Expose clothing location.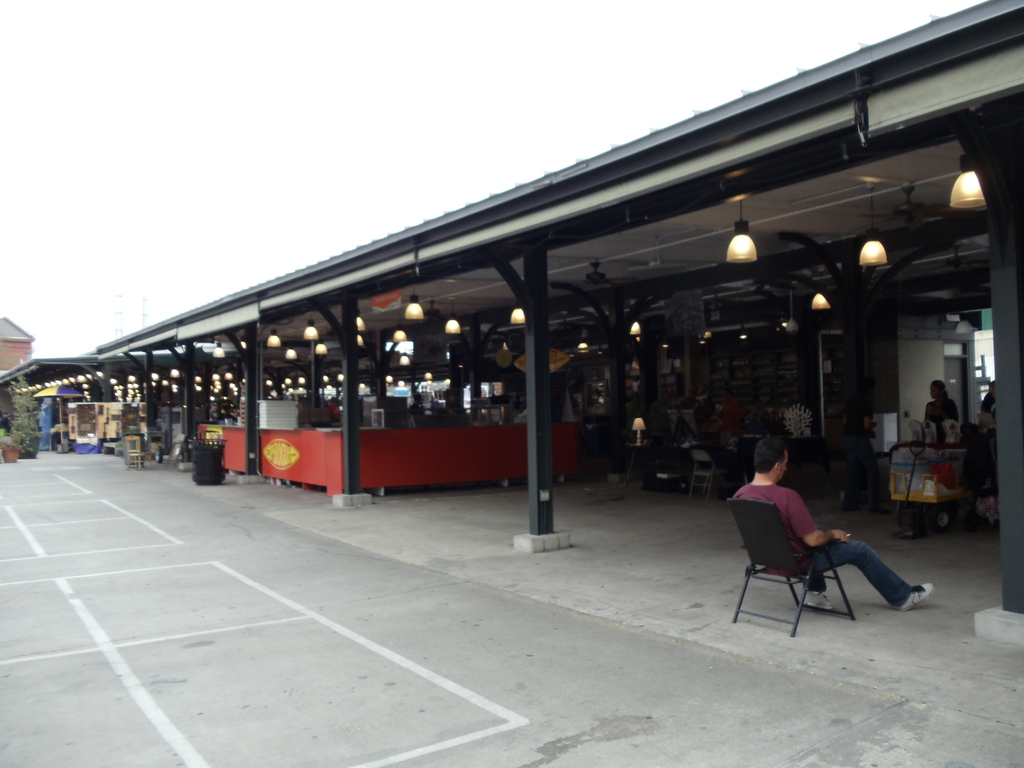
Exposed at region(745, 471, 921, 628).
